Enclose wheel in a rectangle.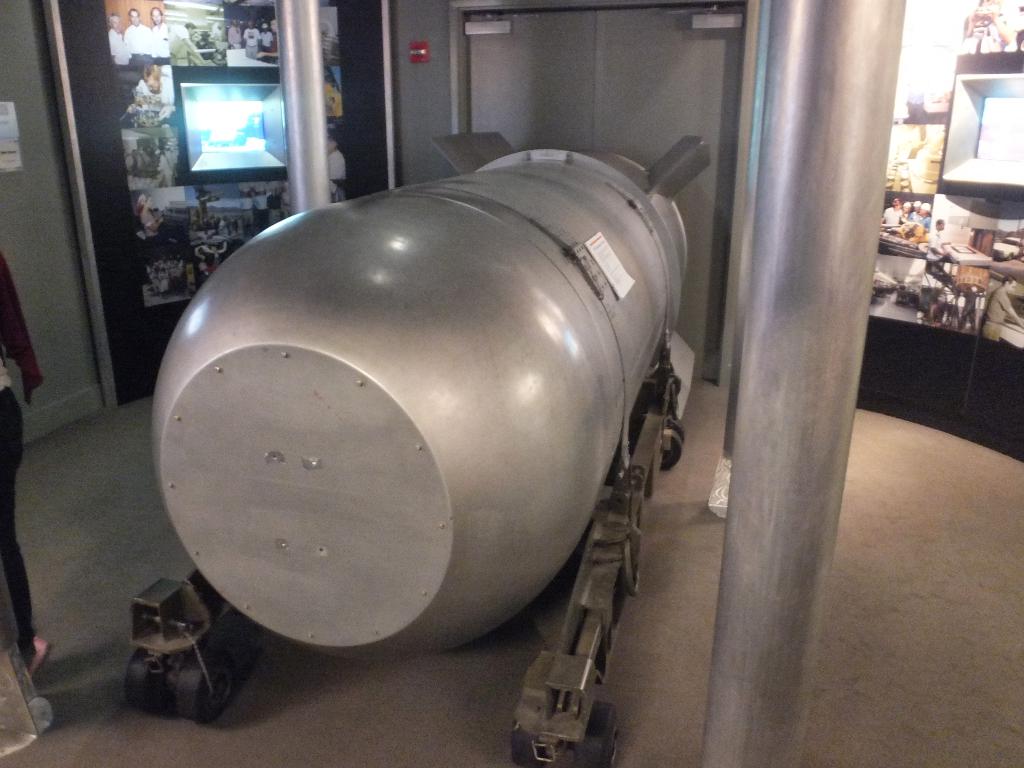
l=660, t=430, r=680, b=474.
